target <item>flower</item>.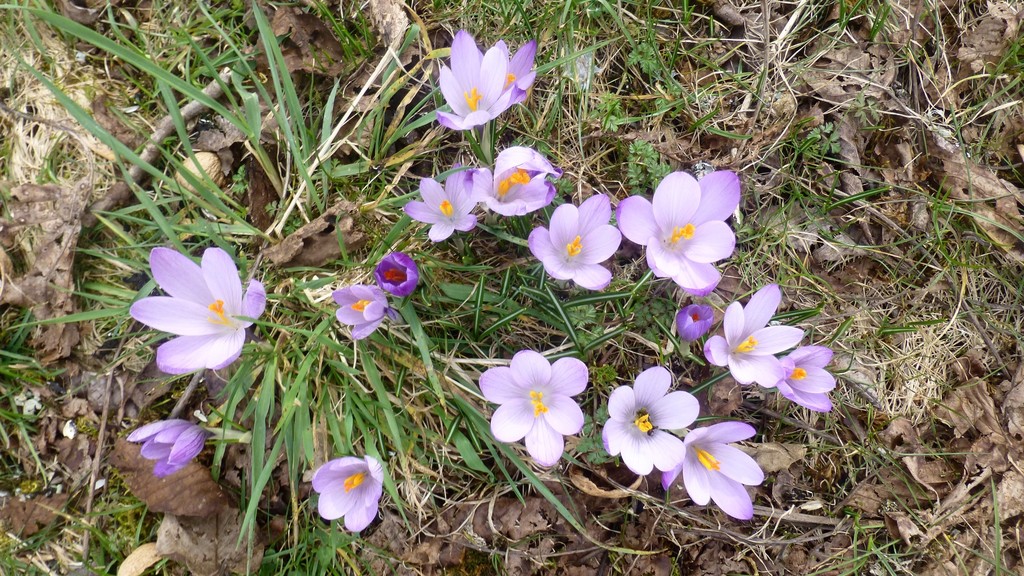
Target region: [431, 27, 534, 124].
